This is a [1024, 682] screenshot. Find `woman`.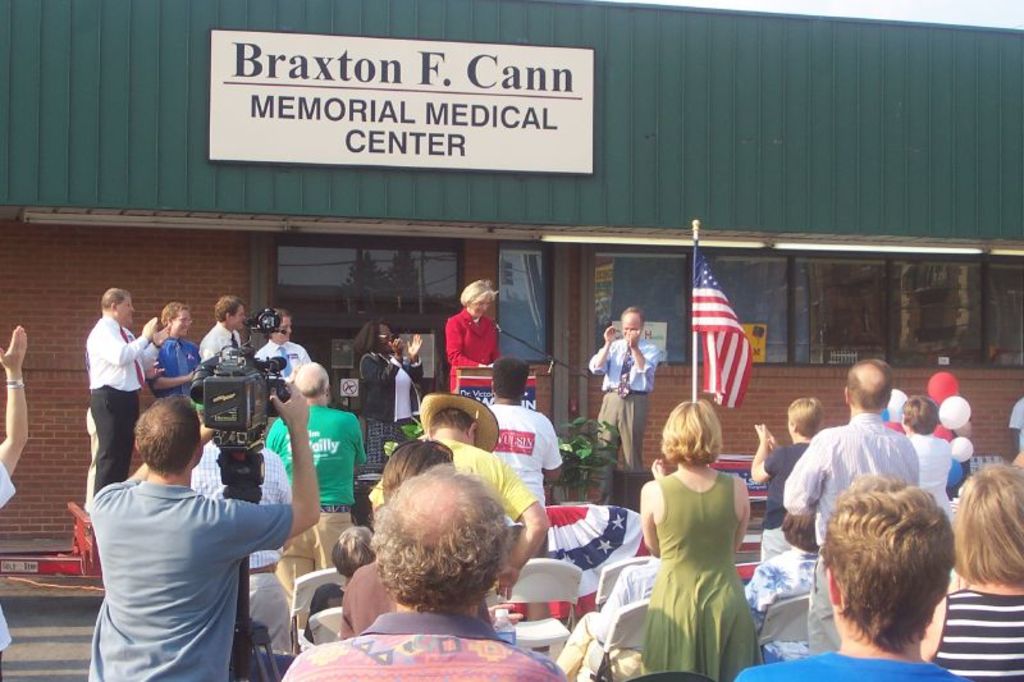
Bounding box: bbox(746, 393, 827, 560).
